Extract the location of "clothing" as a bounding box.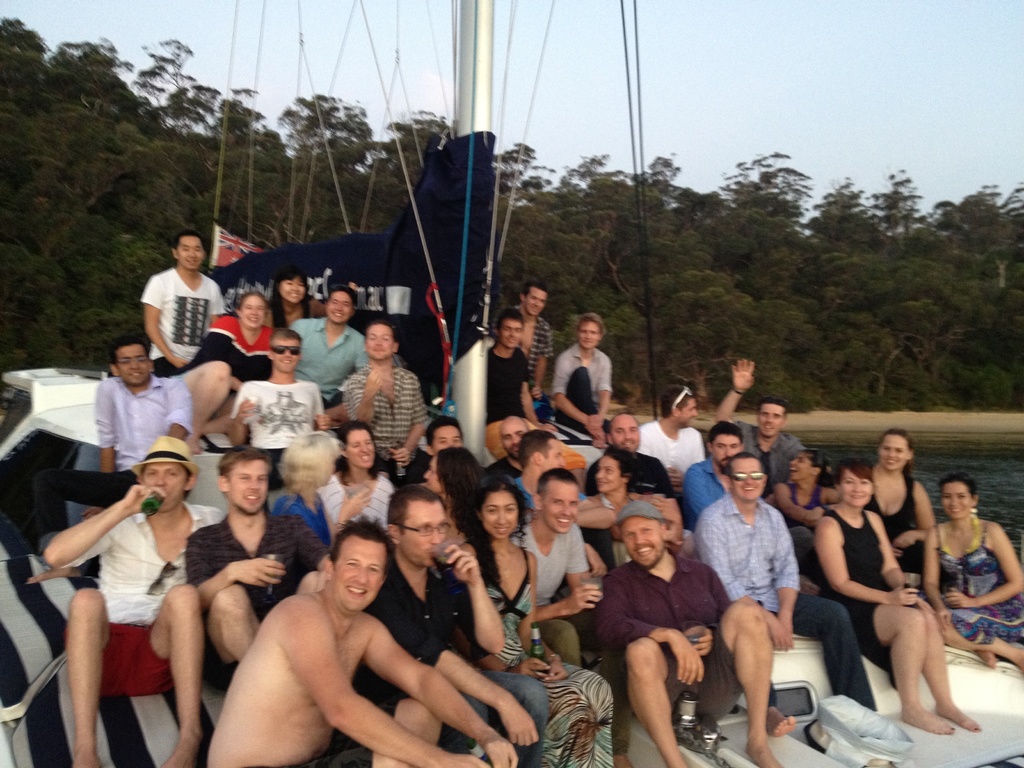
[592, 556, 745, 714].
